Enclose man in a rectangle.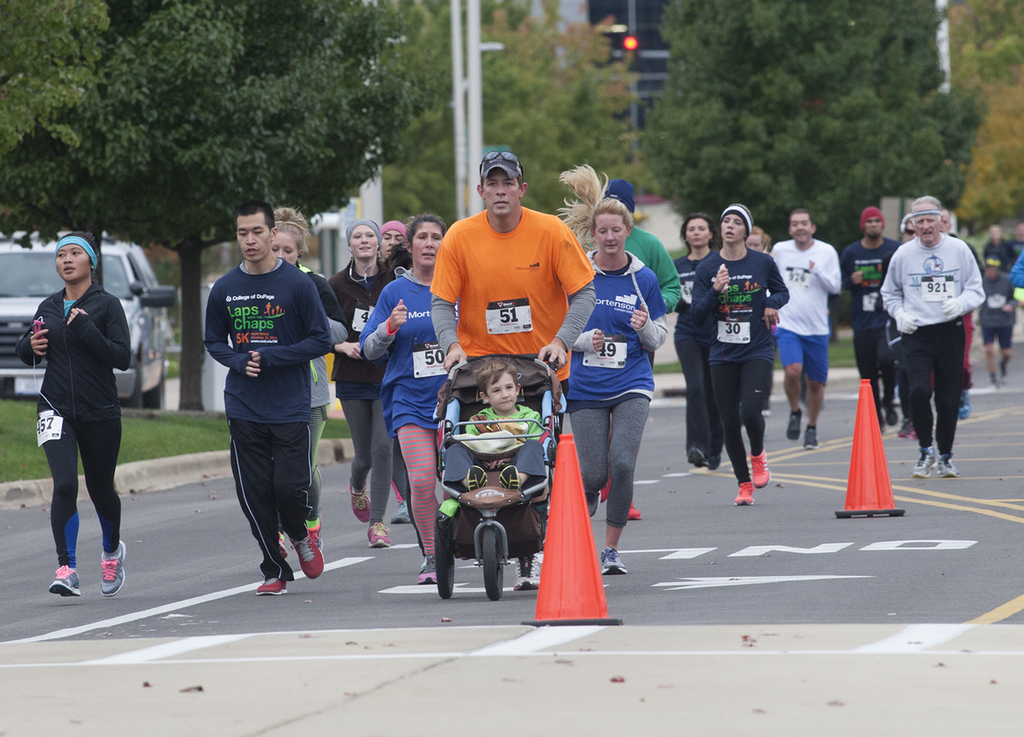
bbox(762, 204, 838, 452).
